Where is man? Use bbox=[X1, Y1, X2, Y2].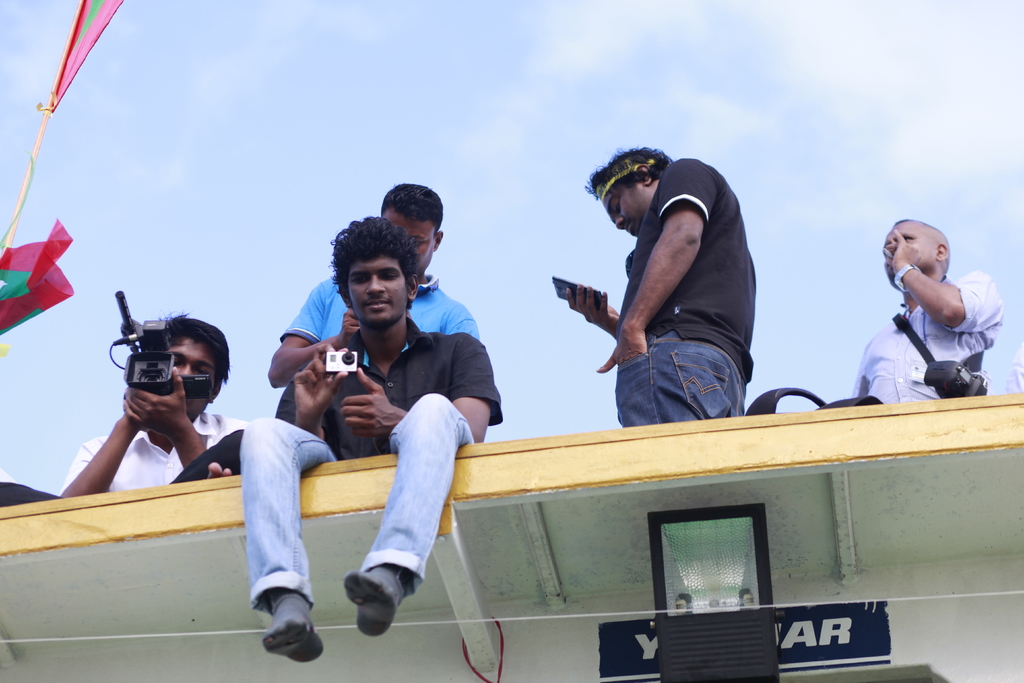
bbox=[840, 214, 1011, 403].
